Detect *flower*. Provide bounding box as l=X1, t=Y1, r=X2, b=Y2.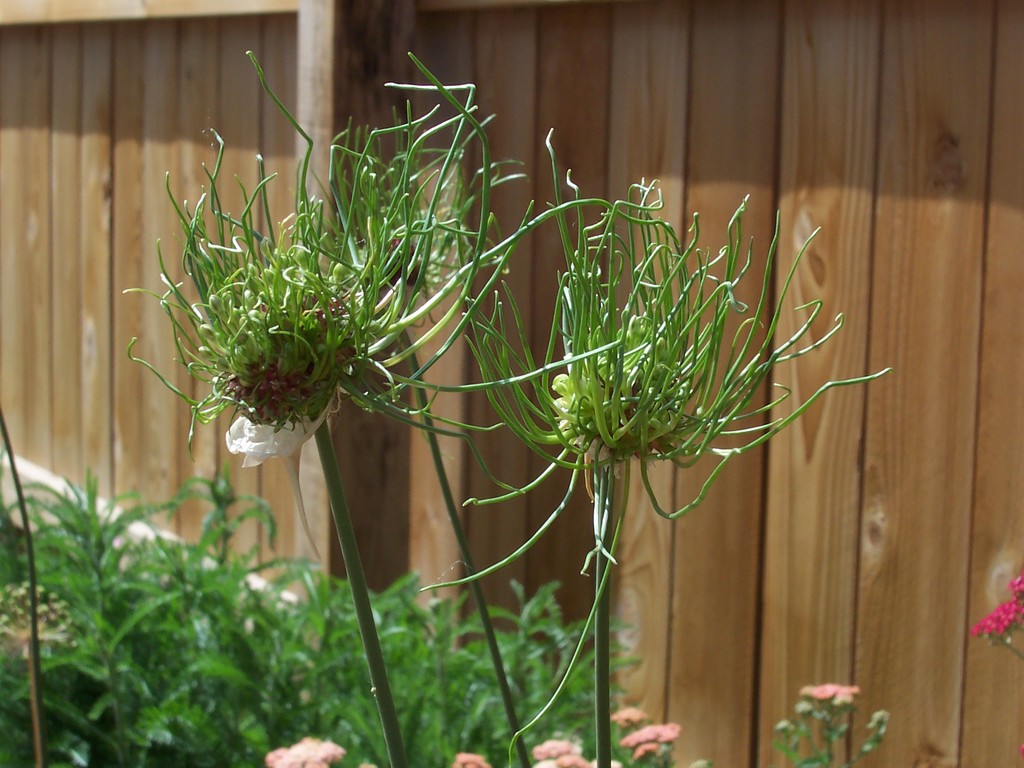
l=454, t=752, r=490, b=767.
